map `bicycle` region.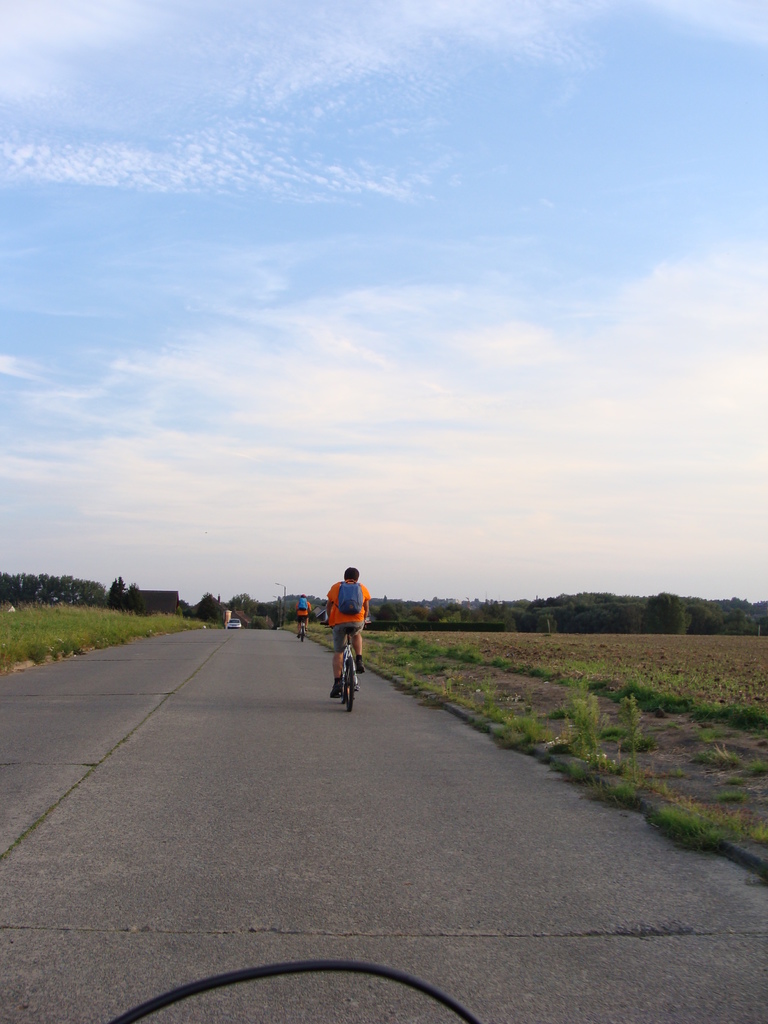
Mapped to locate(316, 620, 376, 714).
